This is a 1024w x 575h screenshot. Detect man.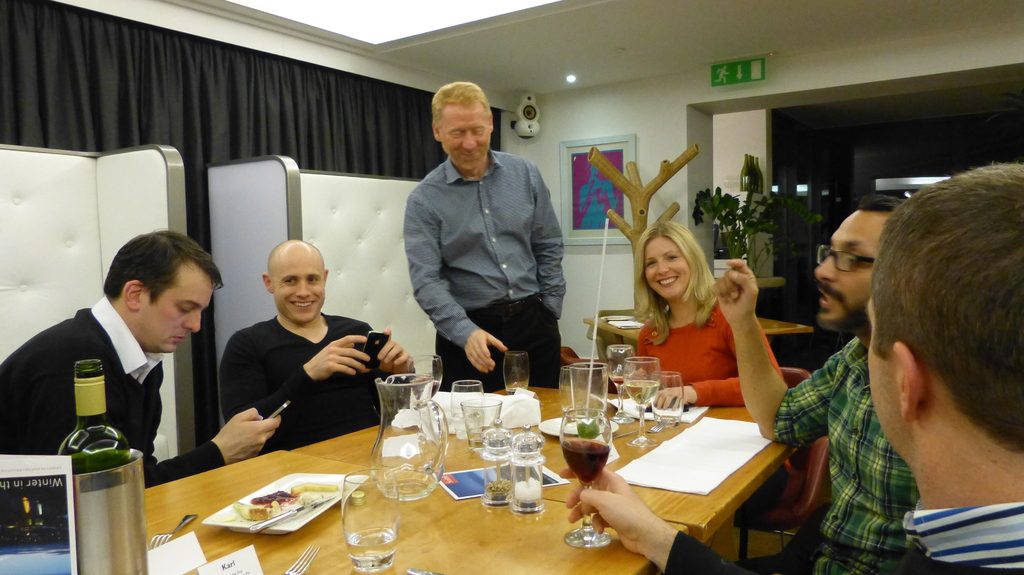
387,91,577,396.
